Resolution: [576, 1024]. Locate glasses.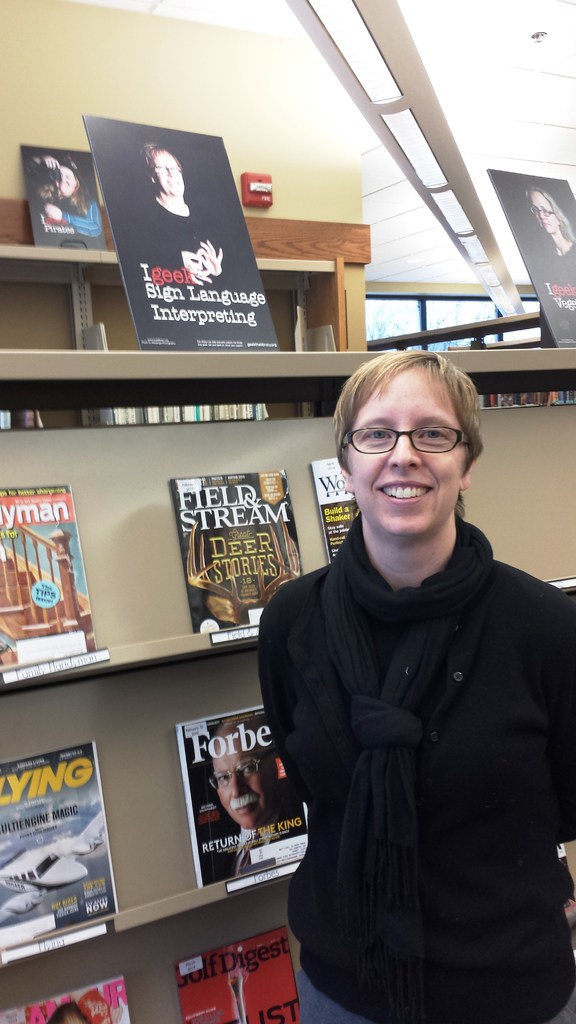
pyautogui.locateOnScreen(342, 424, 474, 455).
